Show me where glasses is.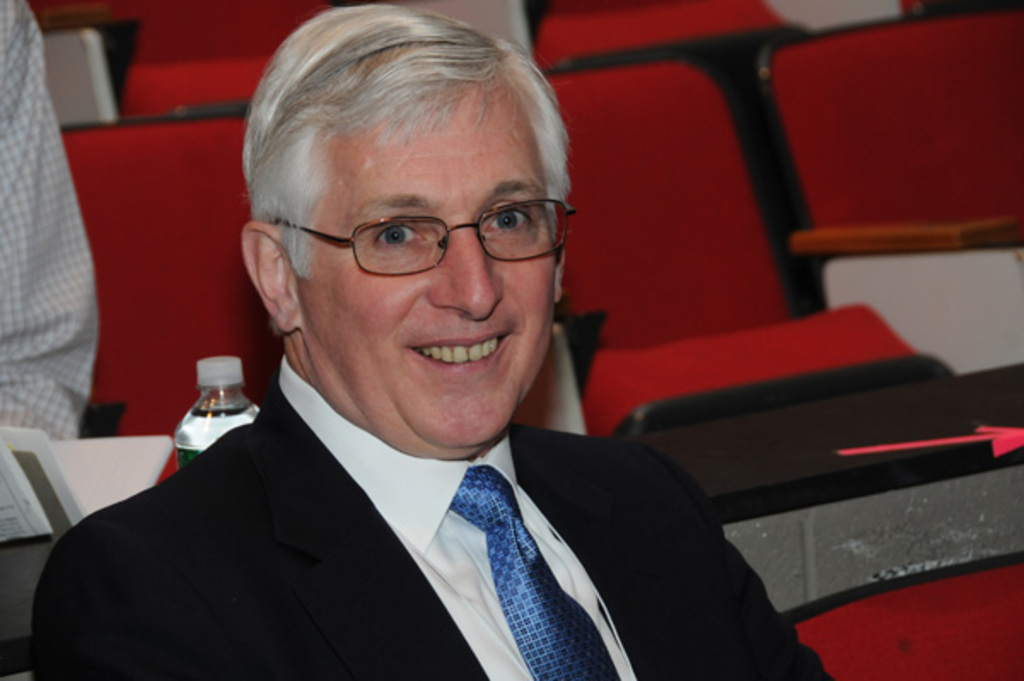
glasses is at x1=271 y1=181 x2=567 y2=275.
